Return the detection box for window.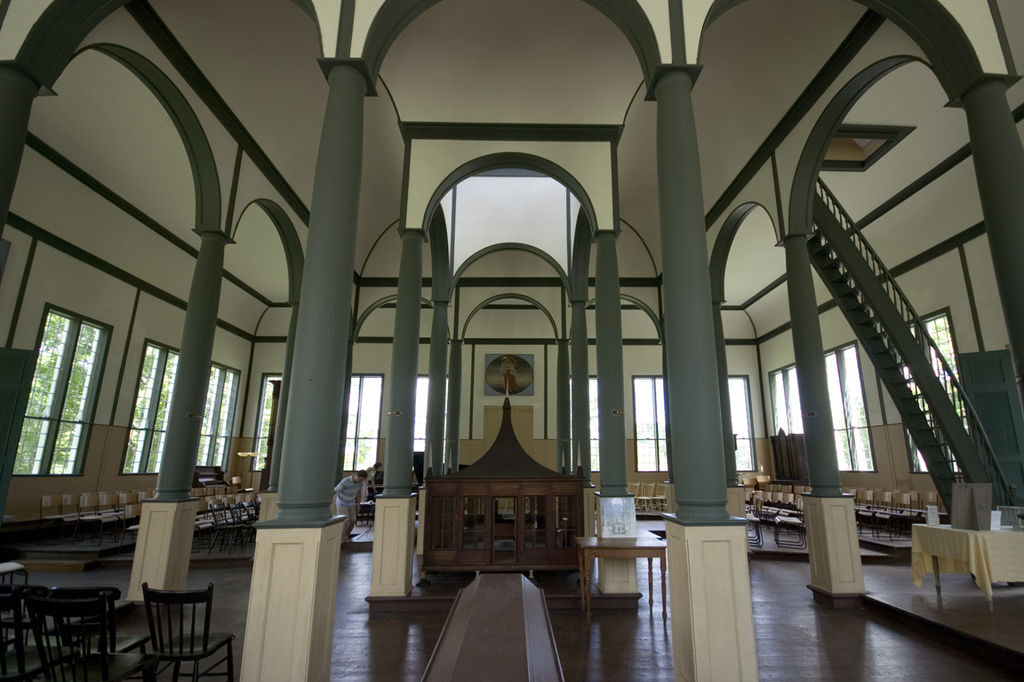
[833, 343, 872, 461].
